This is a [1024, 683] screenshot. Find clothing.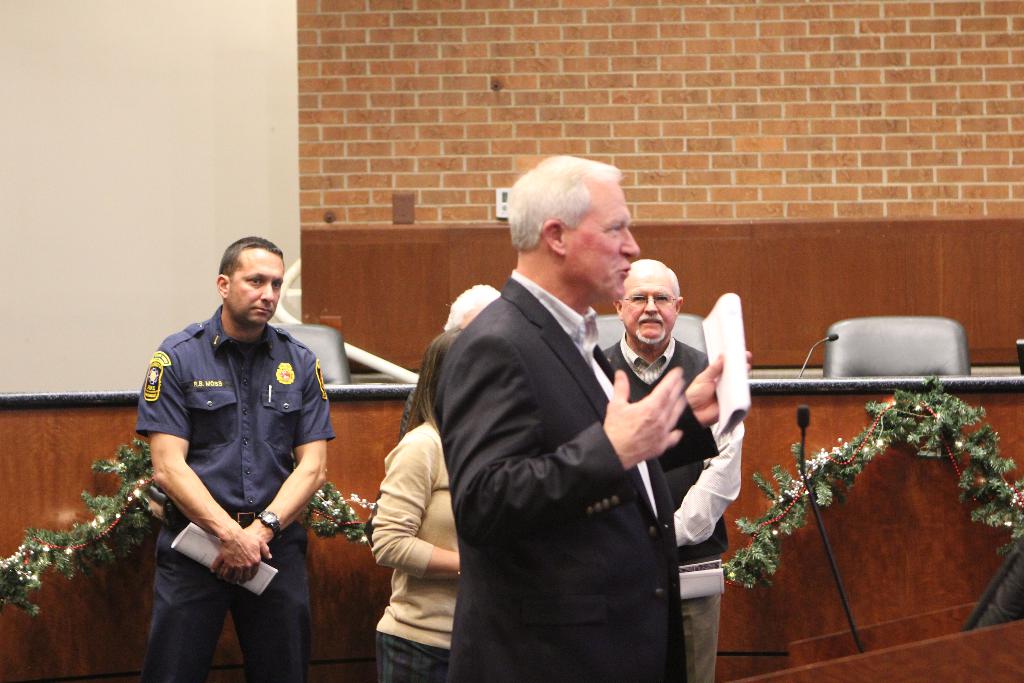
Bounding box: BBox(603, 338, 726, 682).
